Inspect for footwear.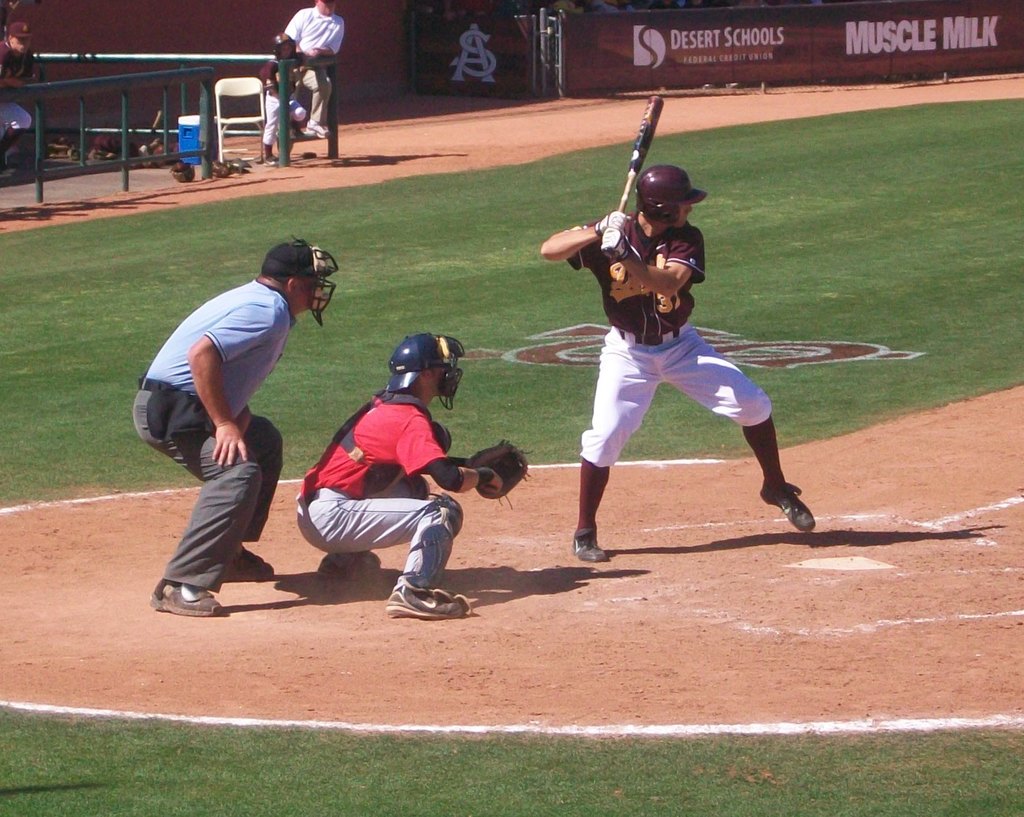
Inspection: bbox(319, 552, 380, 574).
